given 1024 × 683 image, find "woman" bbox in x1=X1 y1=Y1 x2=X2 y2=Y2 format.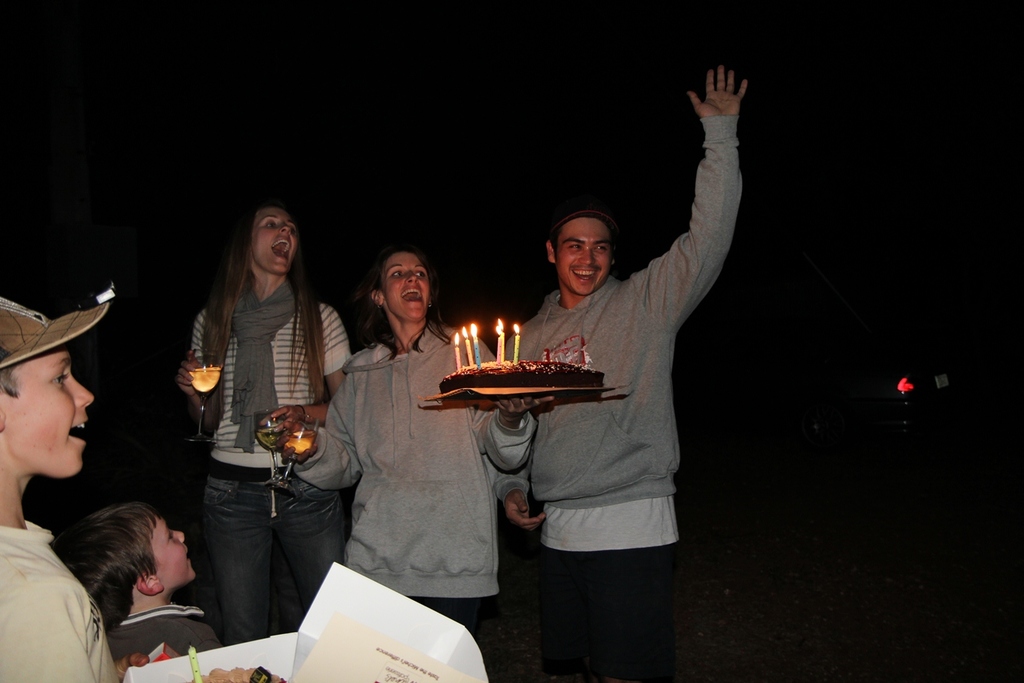
x1=175 y1=202 x2=351 y2=649.
